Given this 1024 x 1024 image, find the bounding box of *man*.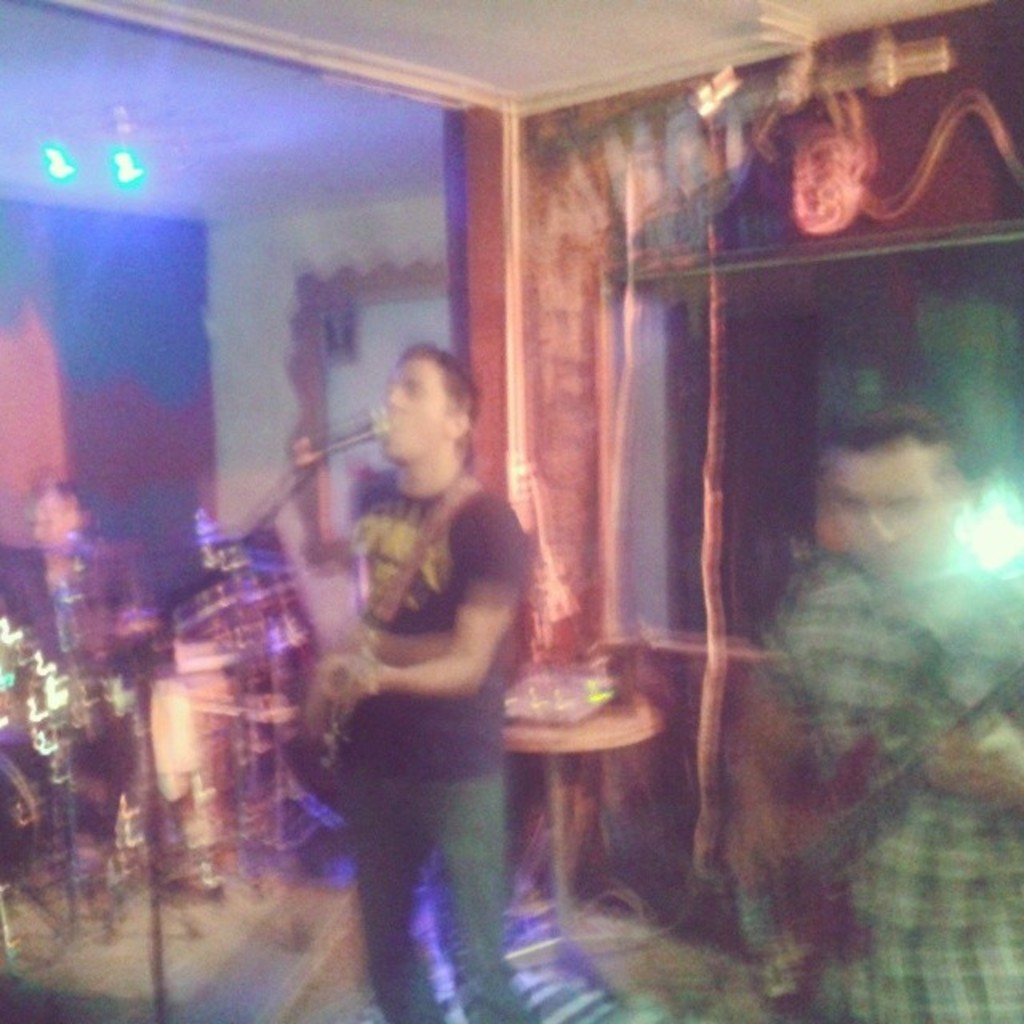
[x1=282, y1=307, x2=571, y2=1014].
